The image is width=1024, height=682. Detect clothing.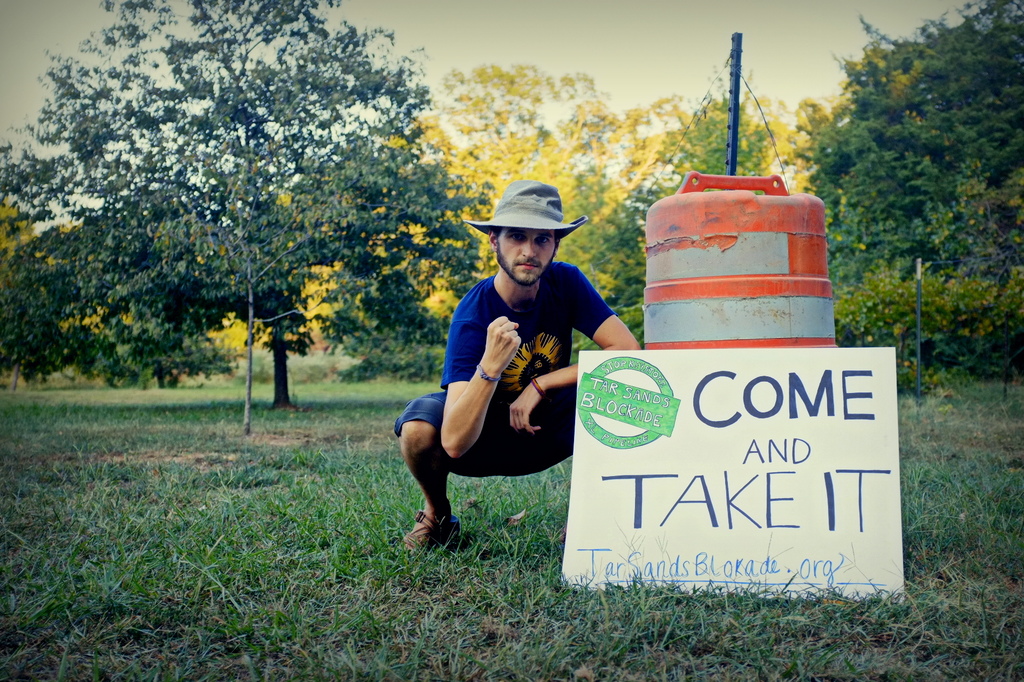
Detection: 417,235,607,519.
